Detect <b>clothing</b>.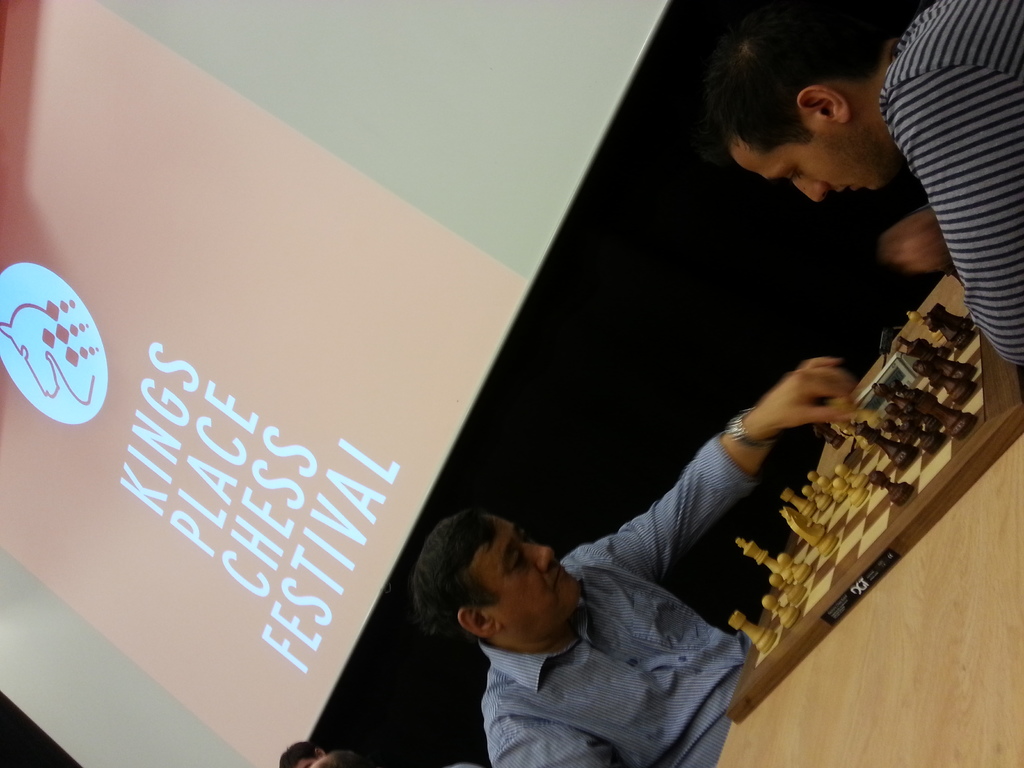
Detected at (x1=874, y1=0, x2=1023, y2=364).
